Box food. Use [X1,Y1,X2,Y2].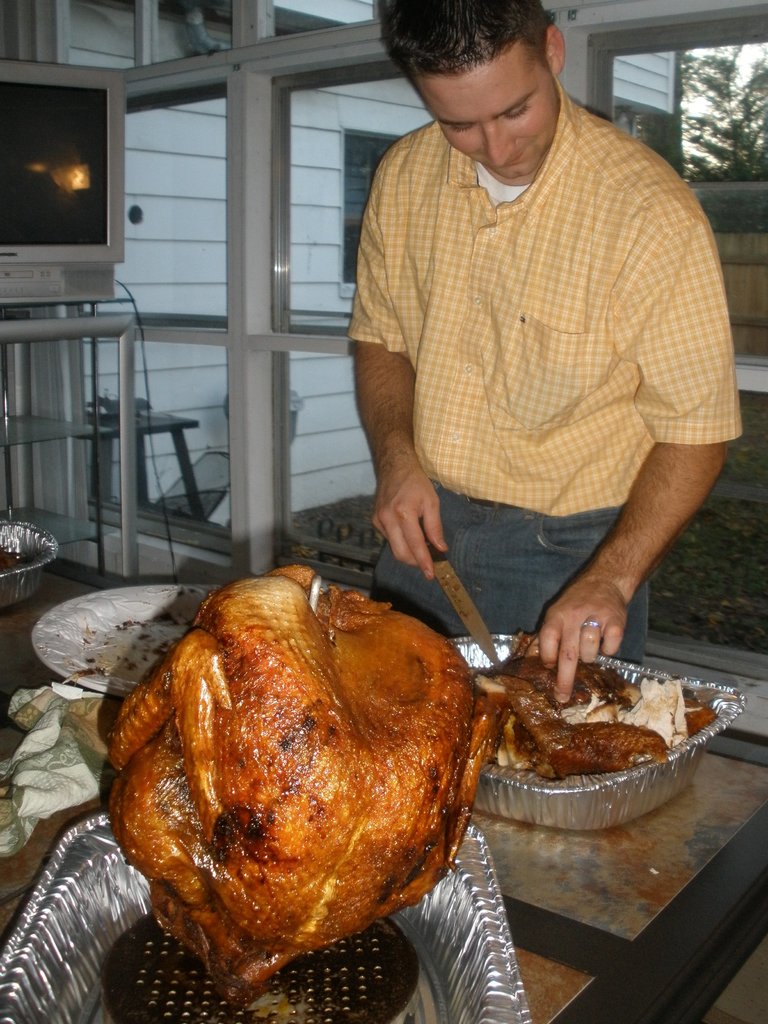
[490,648,735,810].
